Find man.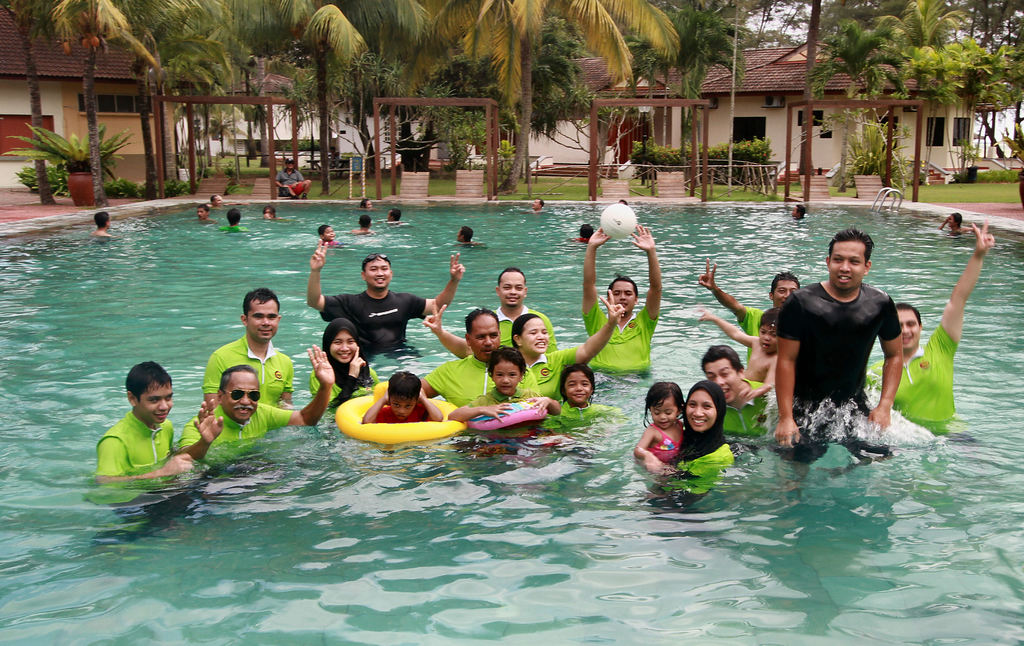
box=[203, 287, 299, 422].
